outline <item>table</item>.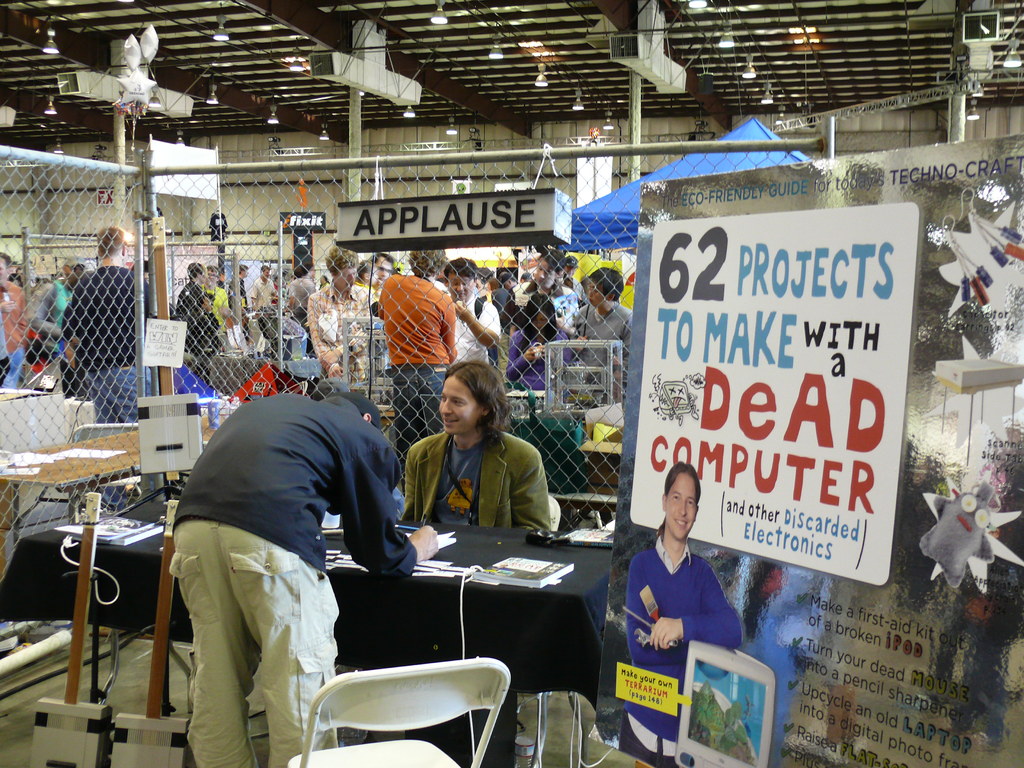
Outline: (x1=0, y1=491, x2=613, y2=767).
